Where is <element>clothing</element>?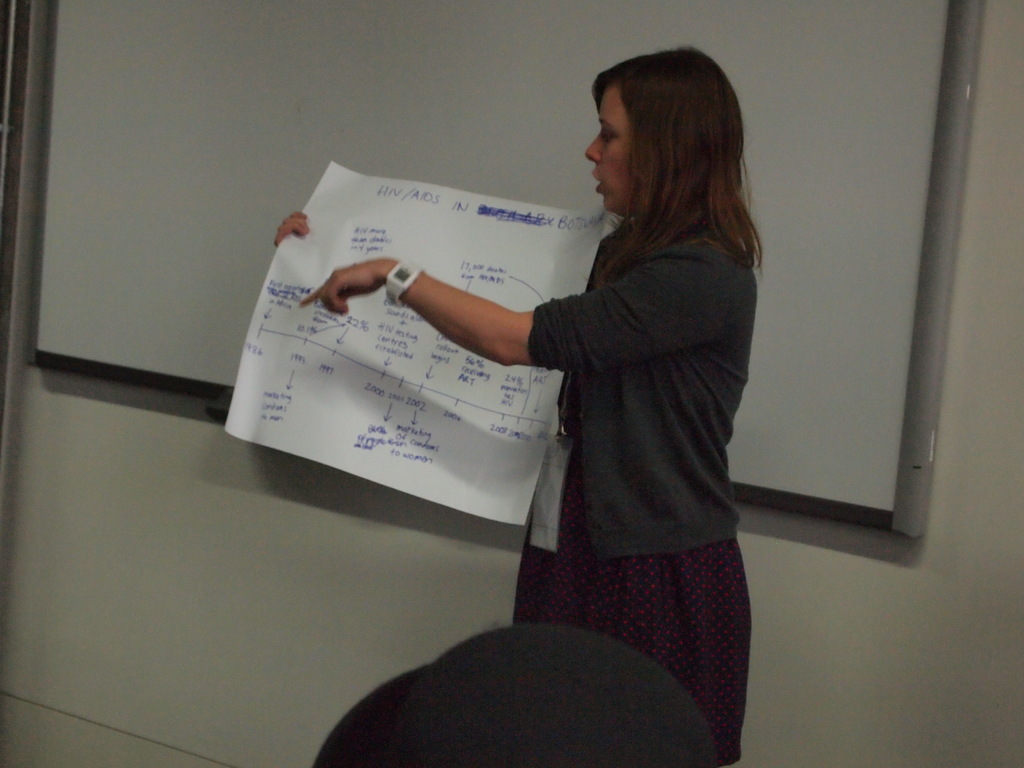
(x1=526, y1=210, x2=753, y2=563).
